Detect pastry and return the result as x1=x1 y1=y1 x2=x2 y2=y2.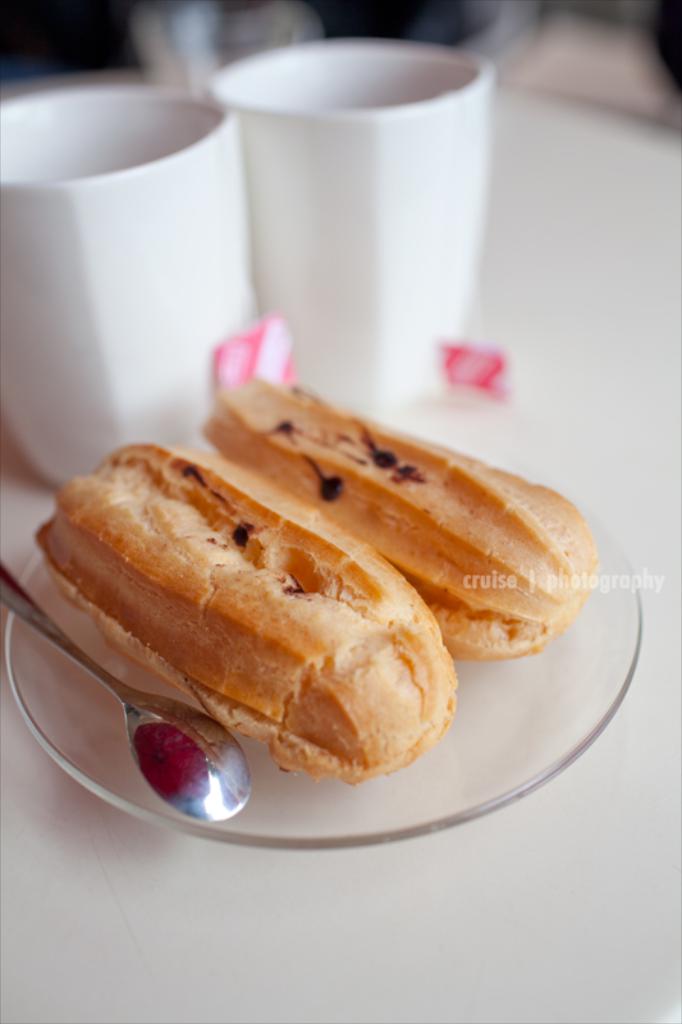
x1=37 y1=461 x2=450 y2=780.
